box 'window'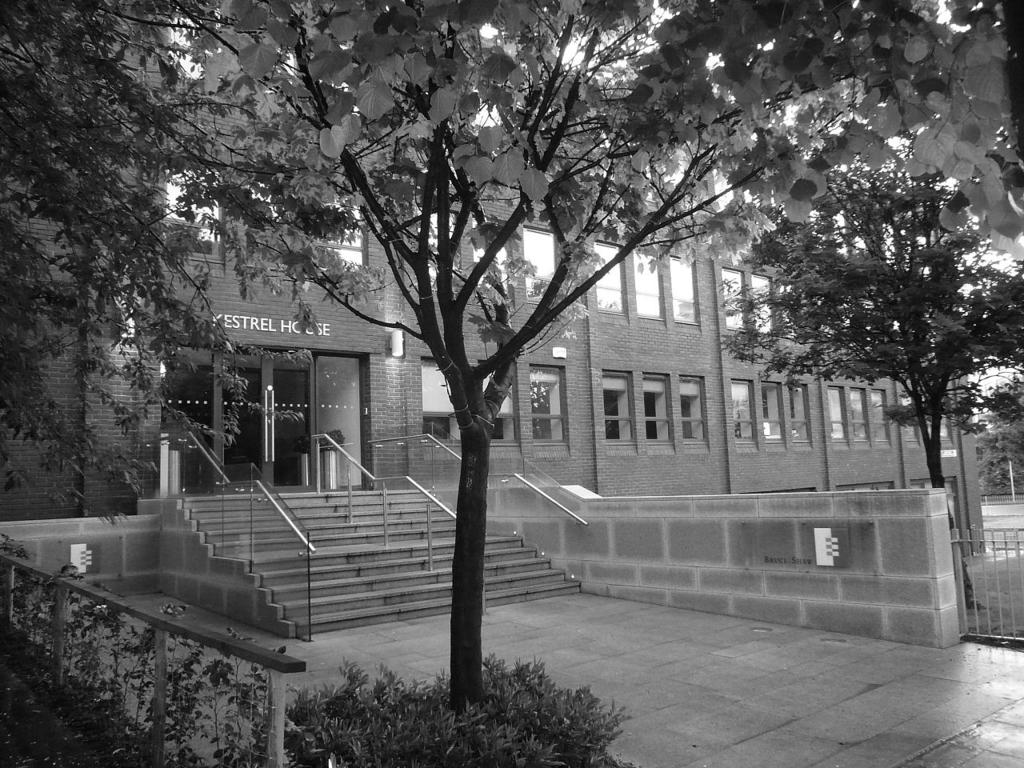
box=[826, 386, 842, 434]
